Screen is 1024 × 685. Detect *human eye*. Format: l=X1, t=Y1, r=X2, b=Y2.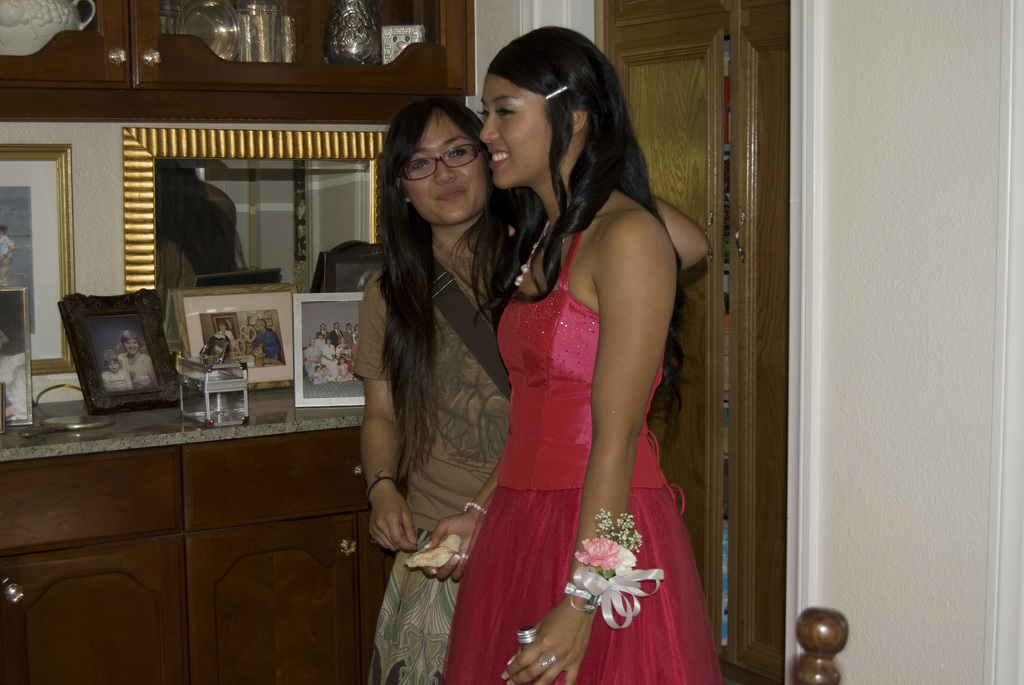
l=446, t=146, r=467, b=159.
